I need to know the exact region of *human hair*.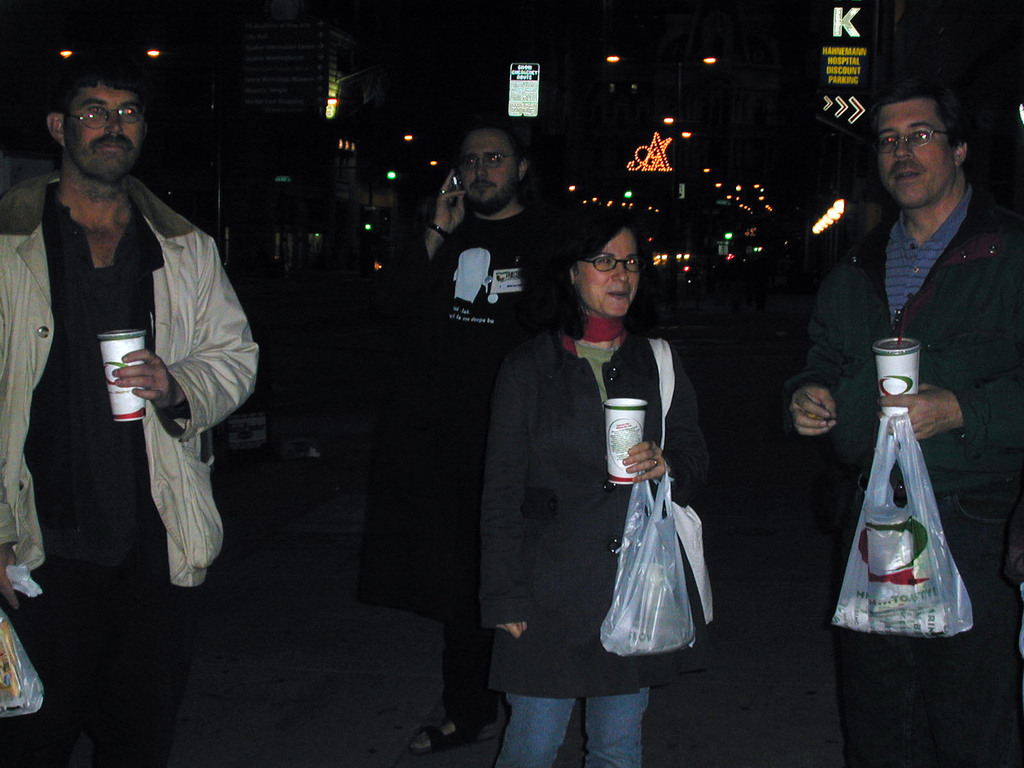
Region: 532, 207, 643, 342.
